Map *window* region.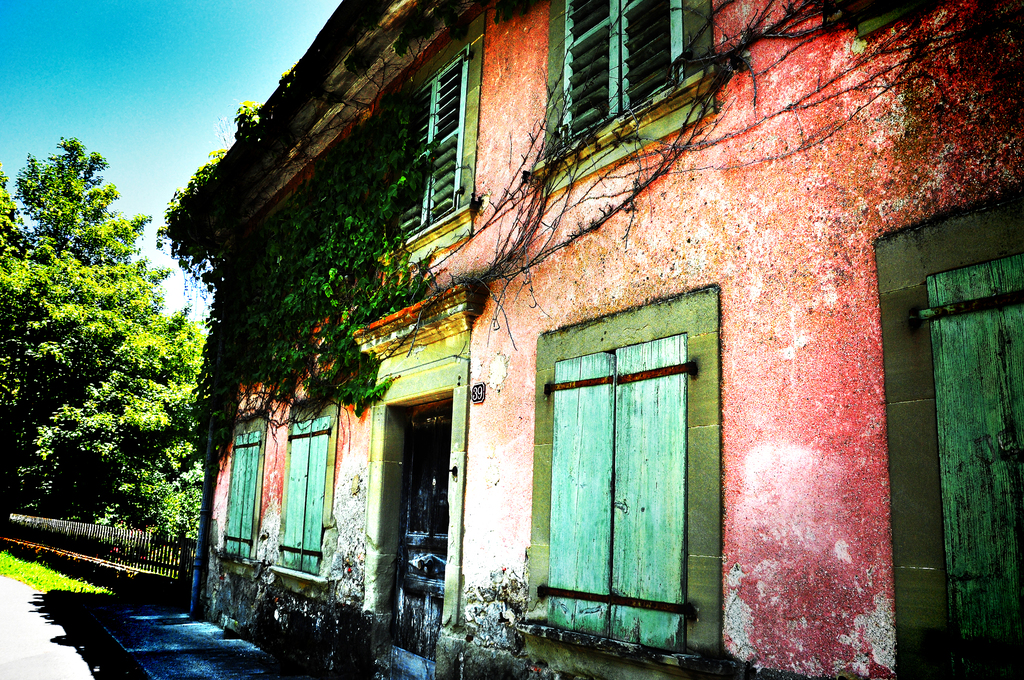
Mapped to [374,21,480,263].
